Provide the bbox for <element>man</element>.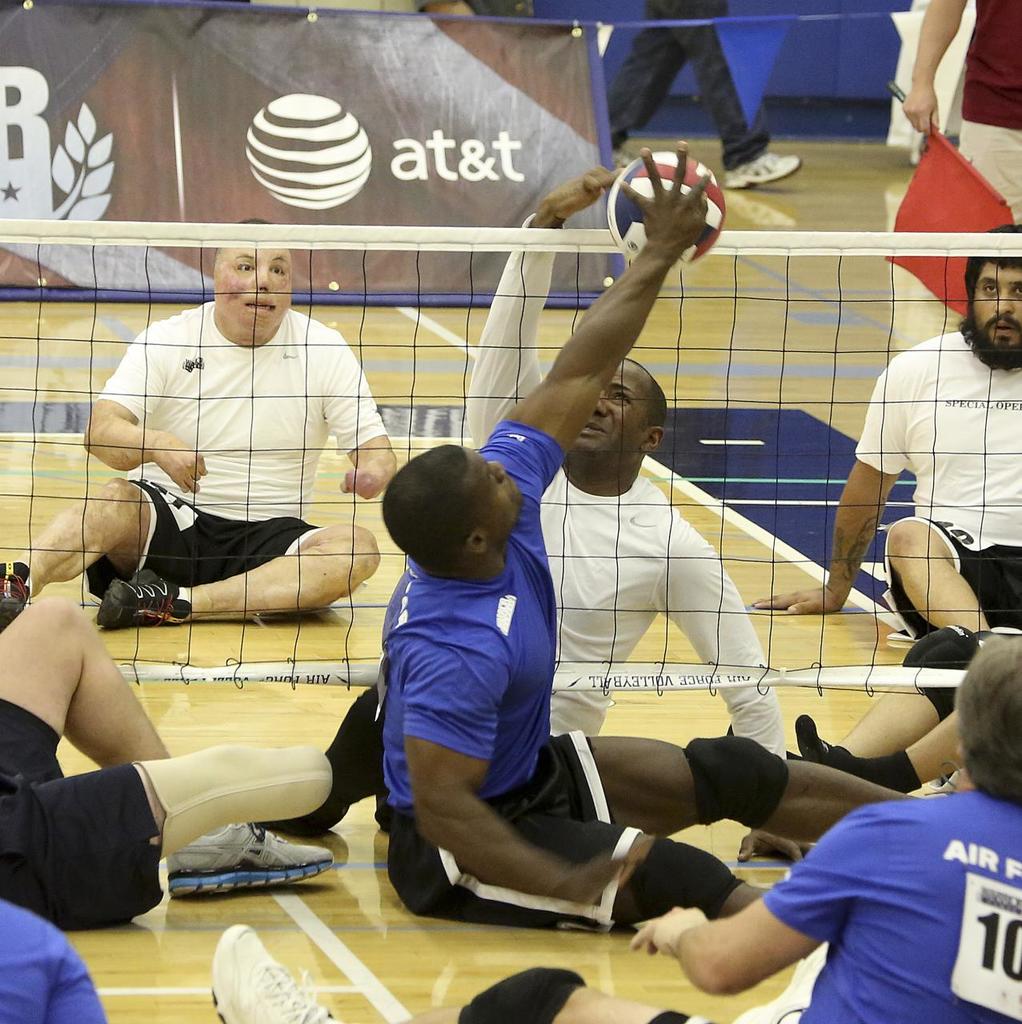
box(890, 0, 1021, 344).
